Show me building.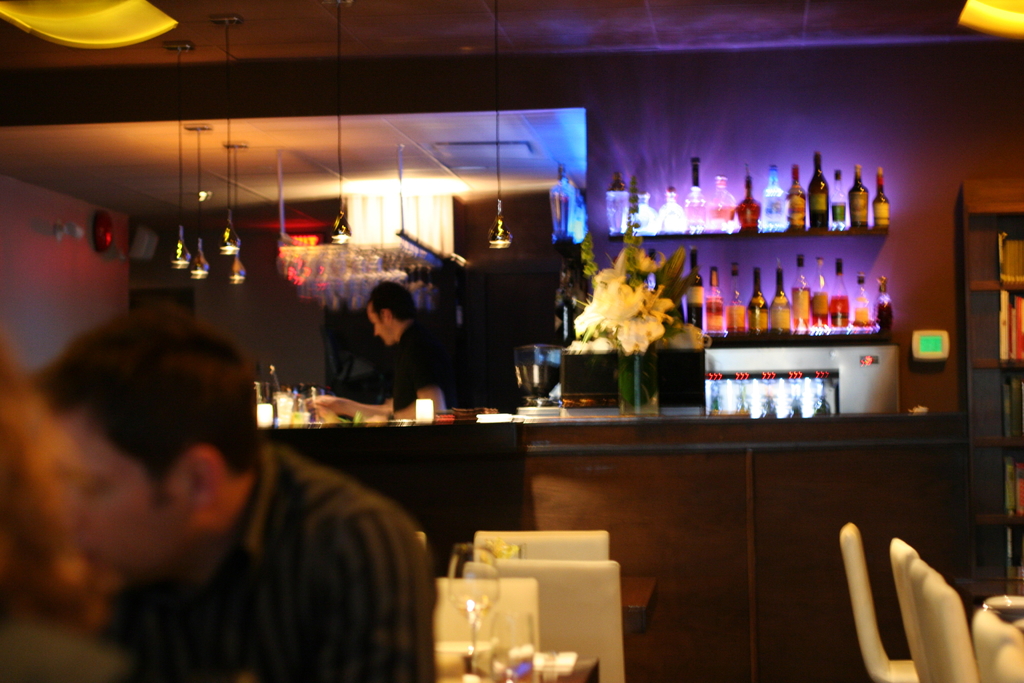
building is here: (0,0,1023,682).
